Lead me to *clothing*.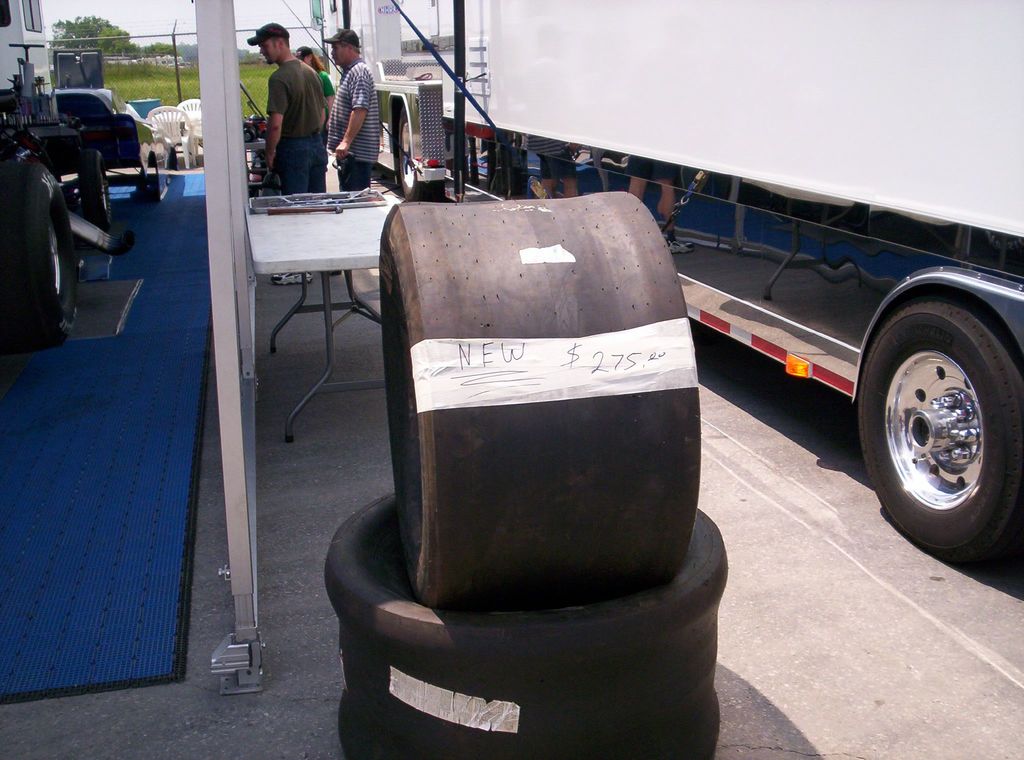
Lead to [left=242, top=24, right=335, bottom=193].
